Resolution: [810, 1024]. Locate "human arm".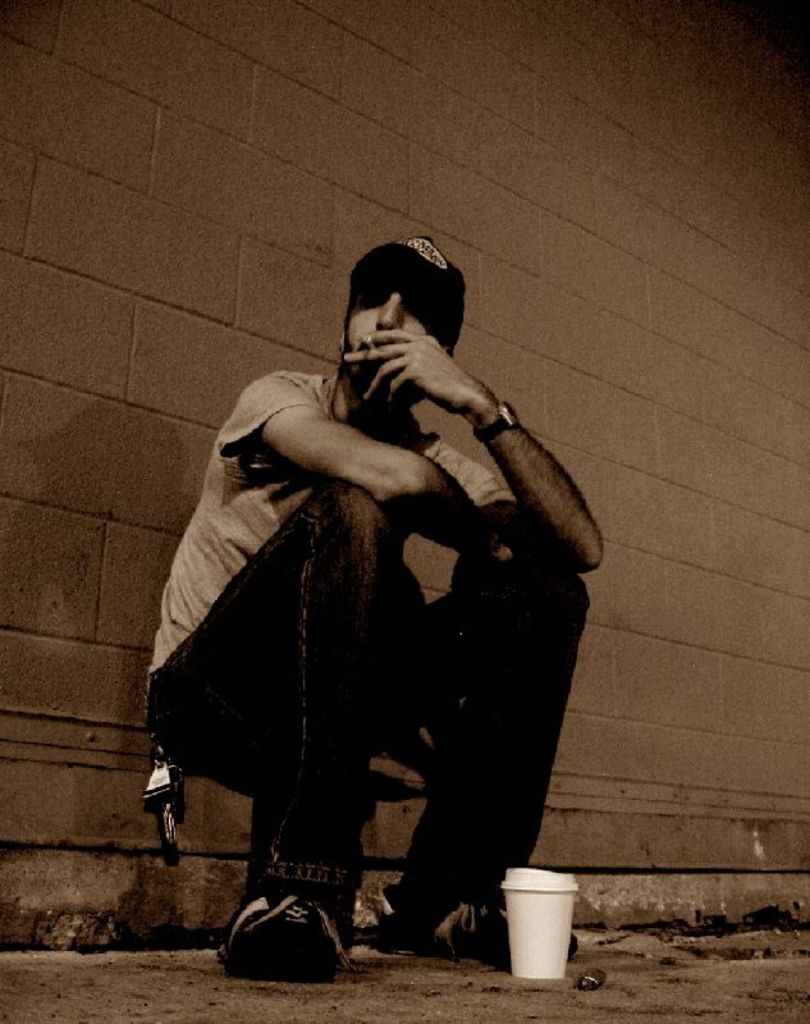
<bbox>244, 361, 516, 552</bbox>.
